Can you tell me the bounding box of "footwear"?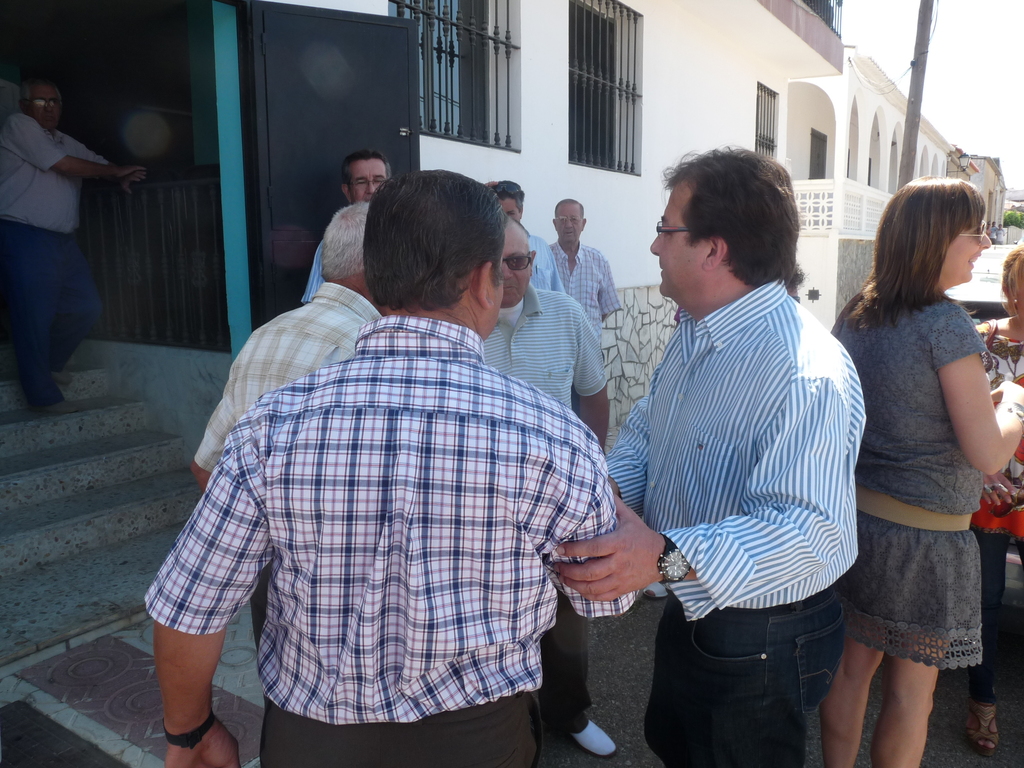
left=570, top=717, right=618, bottom=757.
